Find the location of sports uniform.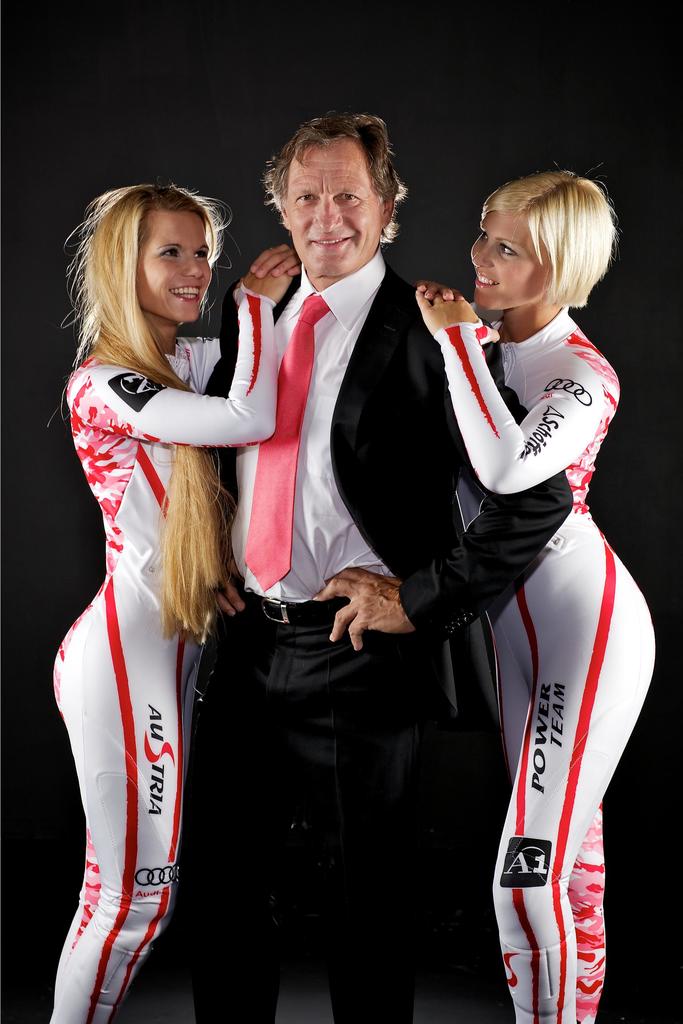
Location: crop(452, 314, 656, 1023).
